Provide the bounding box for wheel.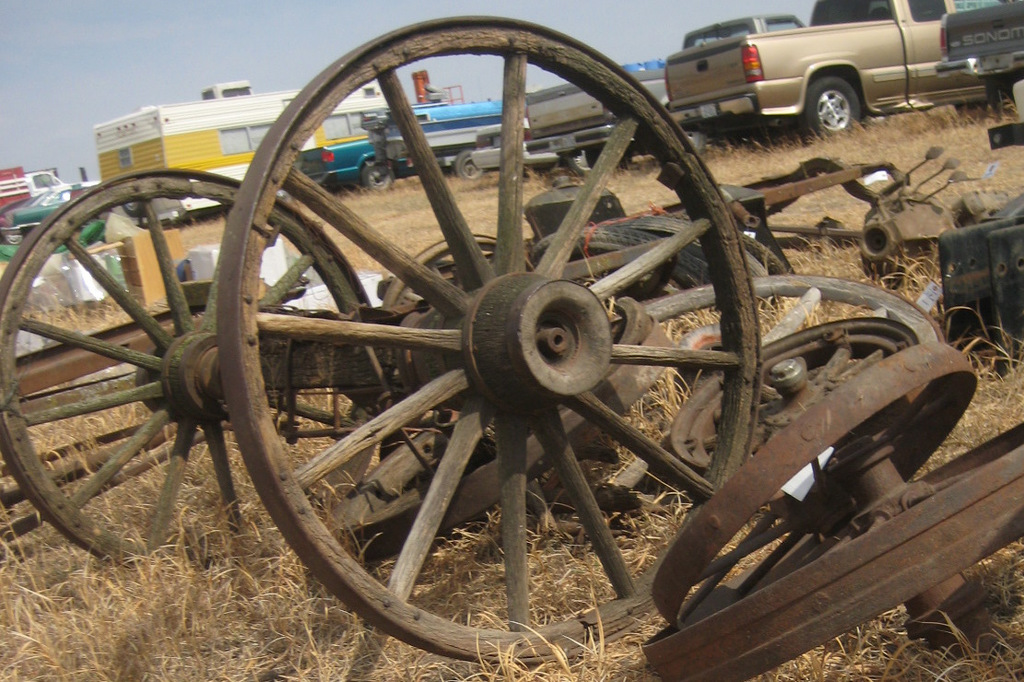
[207, 12, 779, 658].
